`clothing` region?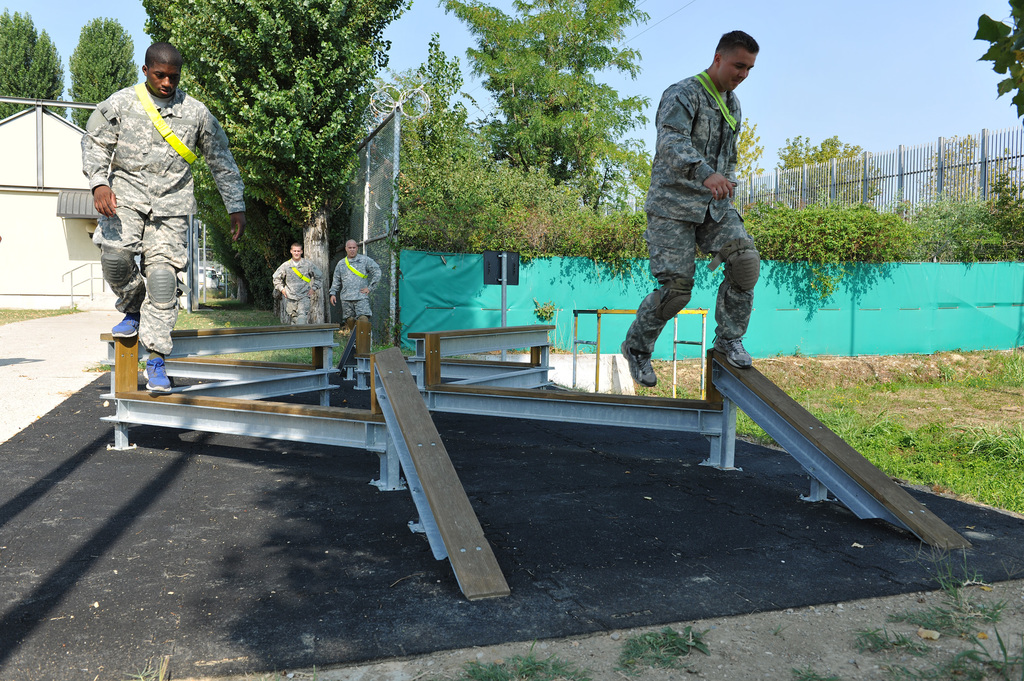
<box>271,255,330,326</box>
